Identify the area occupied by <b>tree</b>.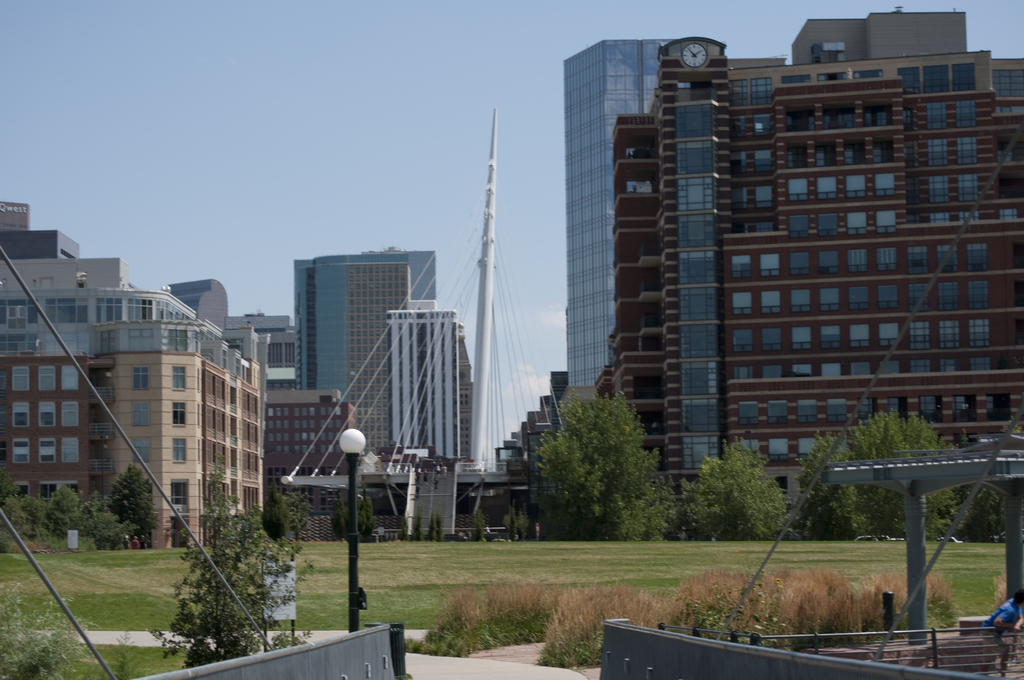
Area: (109,462,156,554).
